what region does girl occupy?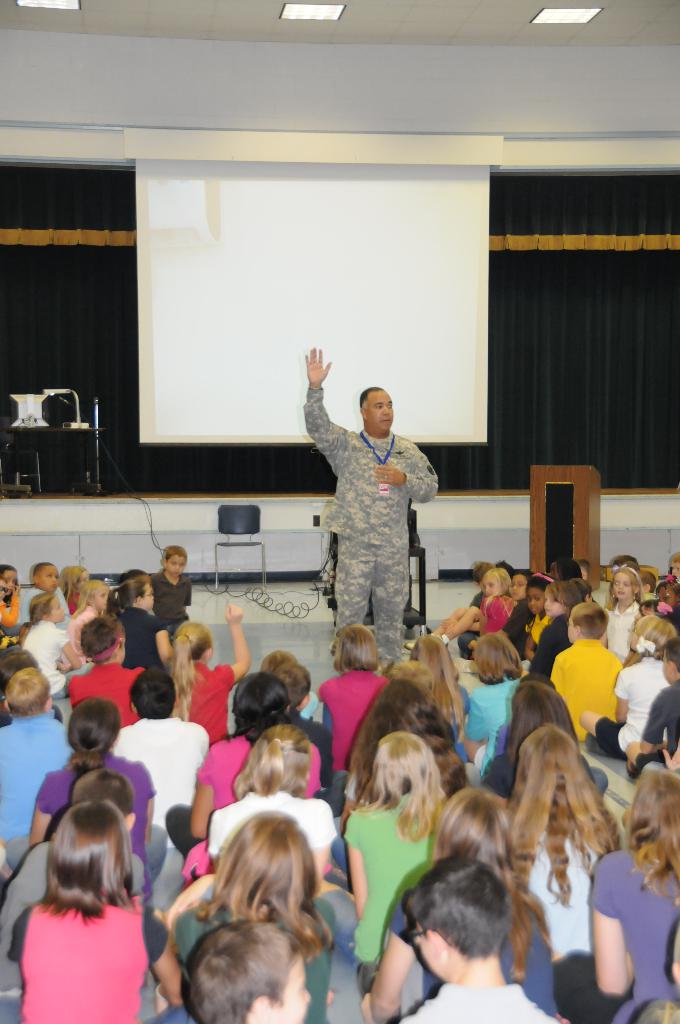
x1=579 y1=615 x2=676 y2=761.
